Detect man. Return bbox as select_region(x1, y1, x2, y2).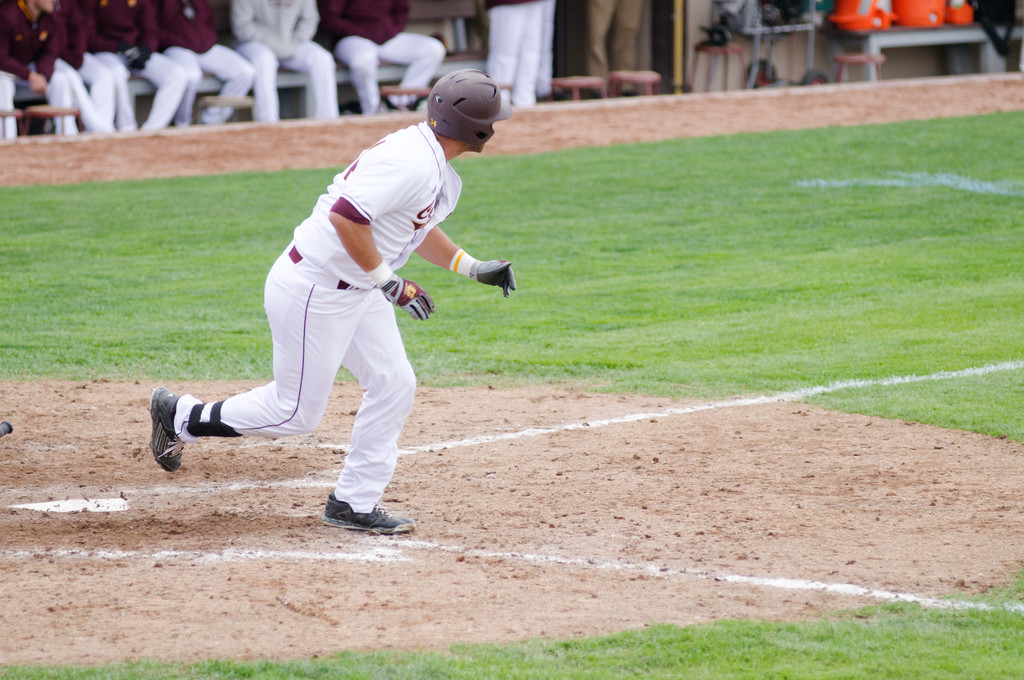
select_region(486, 0, 543, 109).
